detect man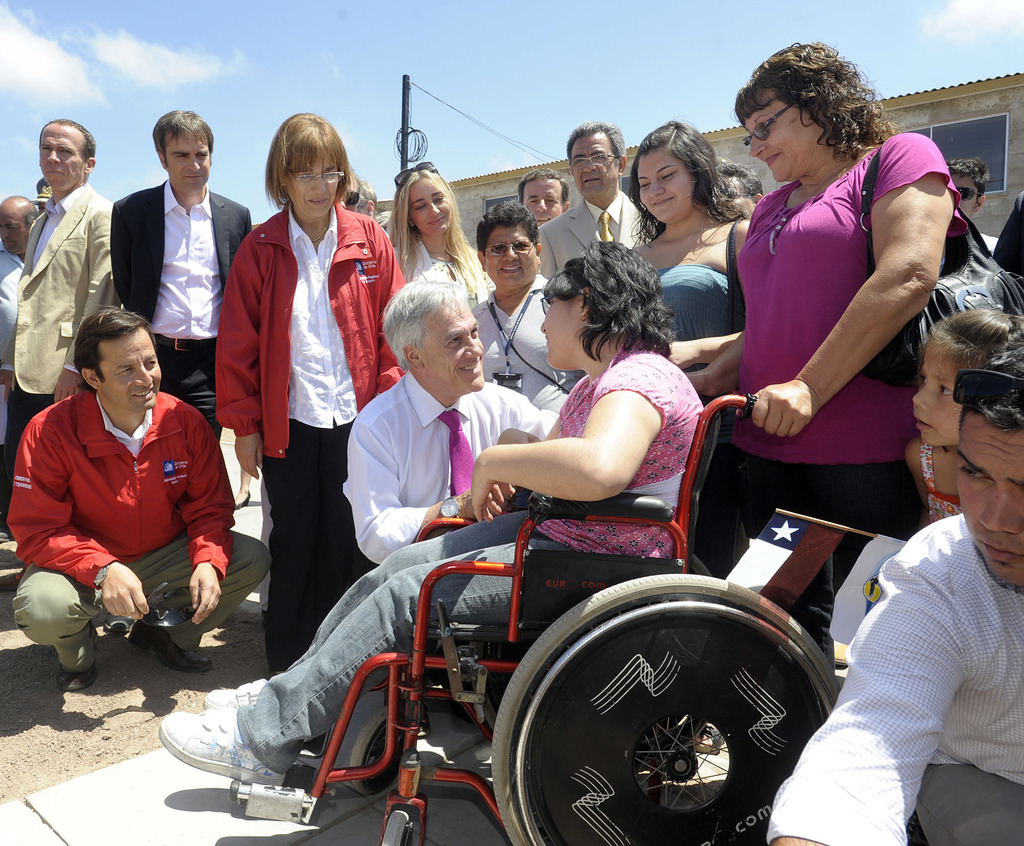
x1=516 y1=165 x2=567 y2=231
